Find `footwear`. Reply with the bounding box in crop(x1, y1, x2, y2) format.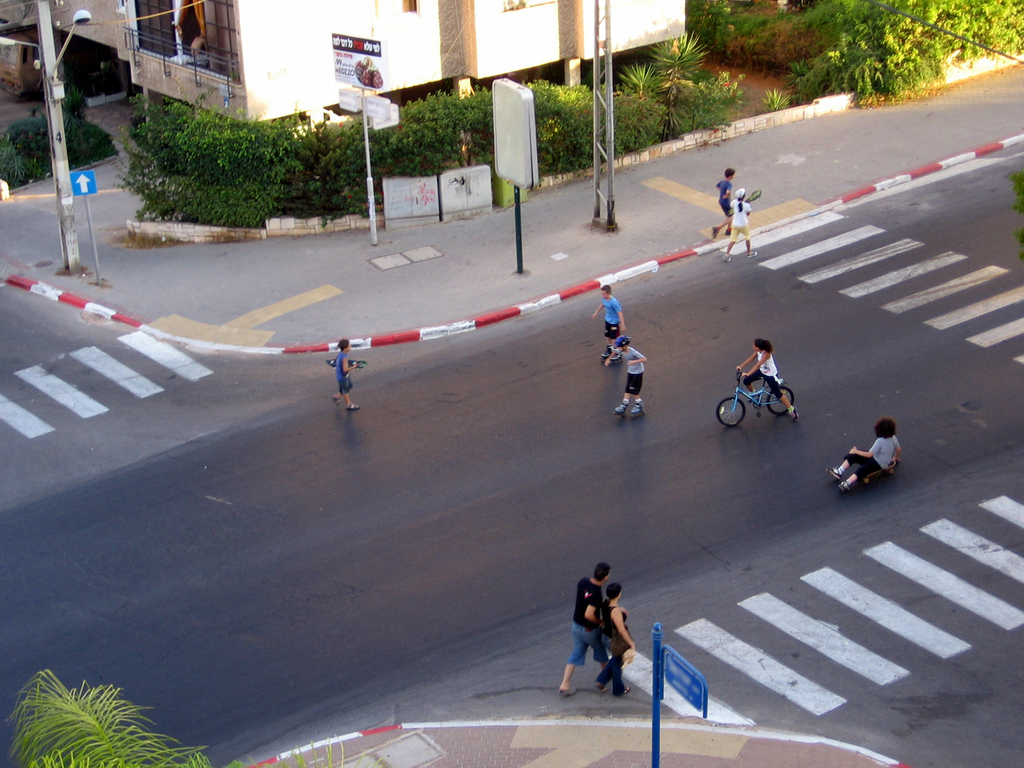
crop(610, 352, 620, 362).
